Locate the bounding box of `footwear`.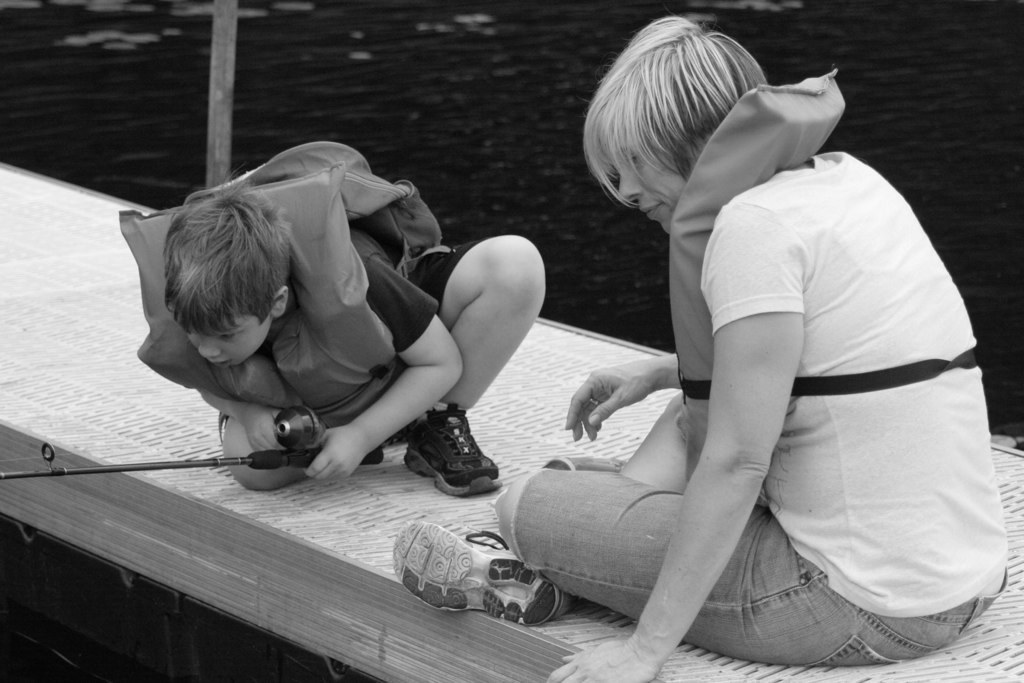
Bounding box: BBox(392, 517, 578, 627).
